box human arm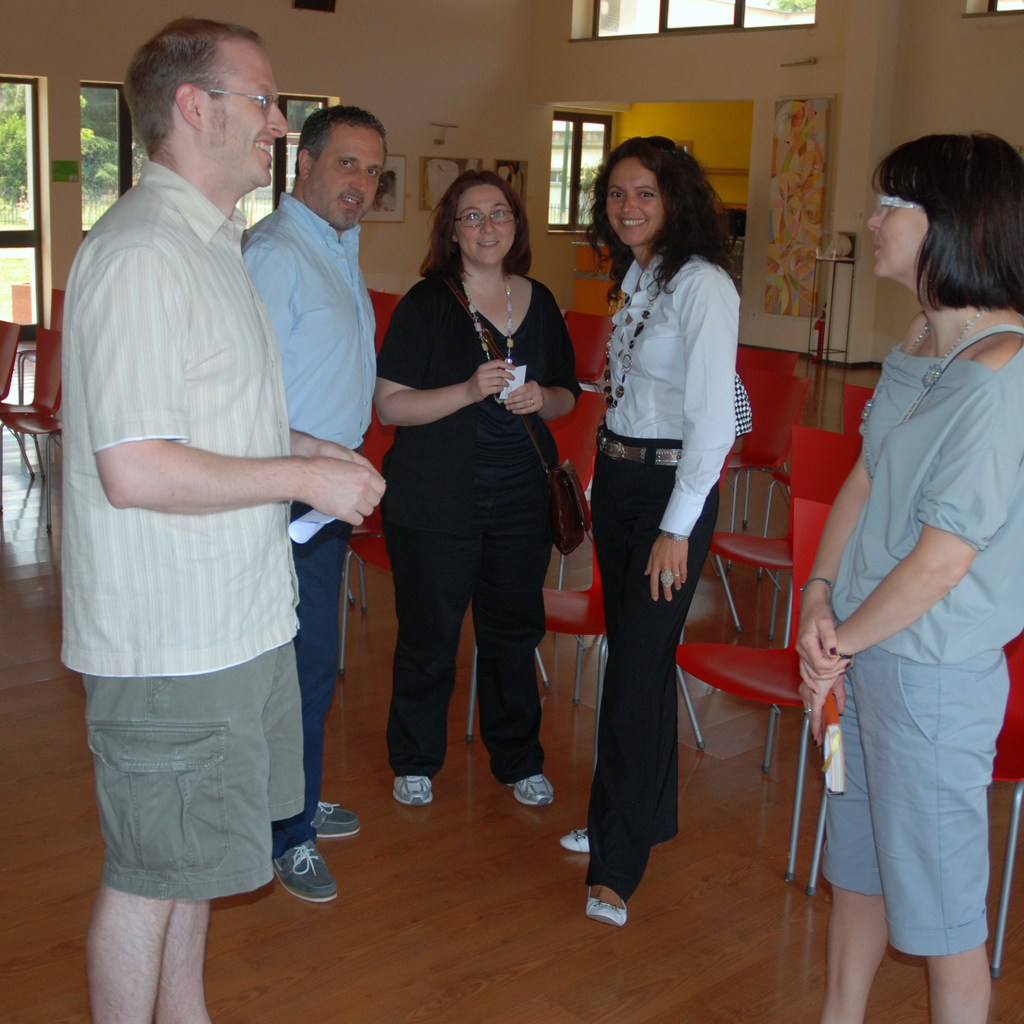
l=648, t=265, r=748, b=625
